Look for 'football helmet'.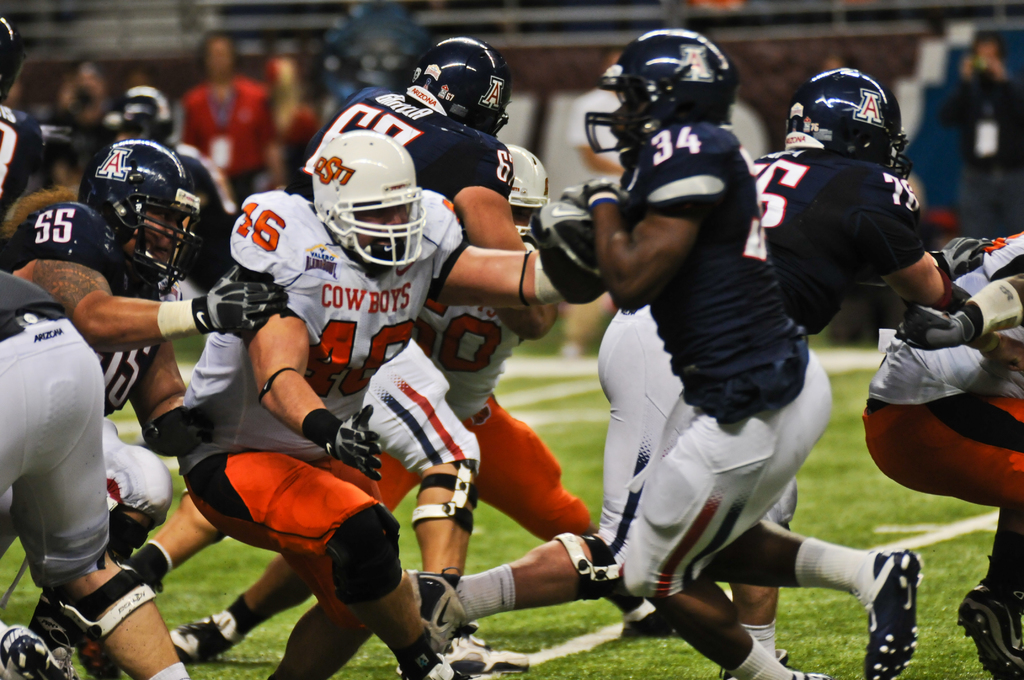
Found: (left=579, top=22, right=754, bottom=155).
